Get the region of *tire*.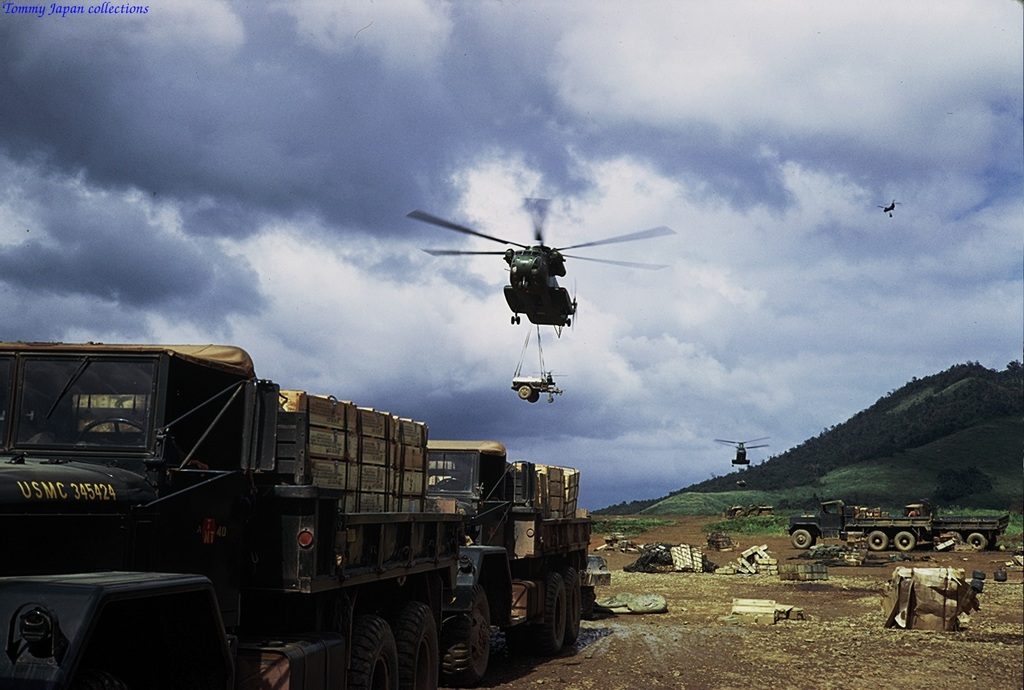
bbox(342, 616, 404, 687).
